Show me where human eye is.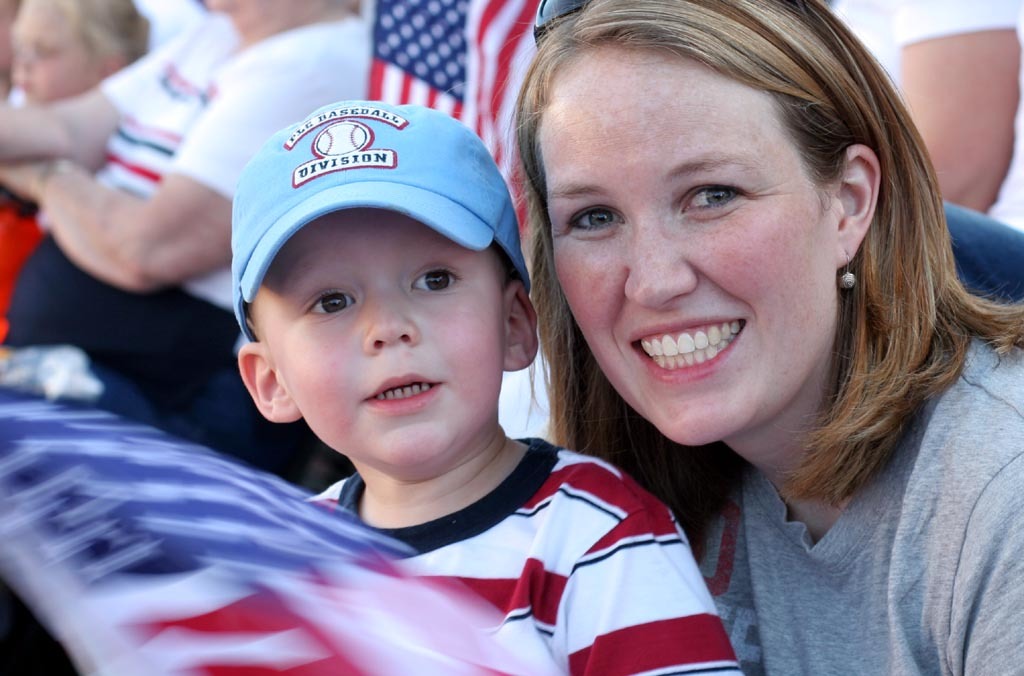
human eye is at box=[305, 284, 359, 318].
